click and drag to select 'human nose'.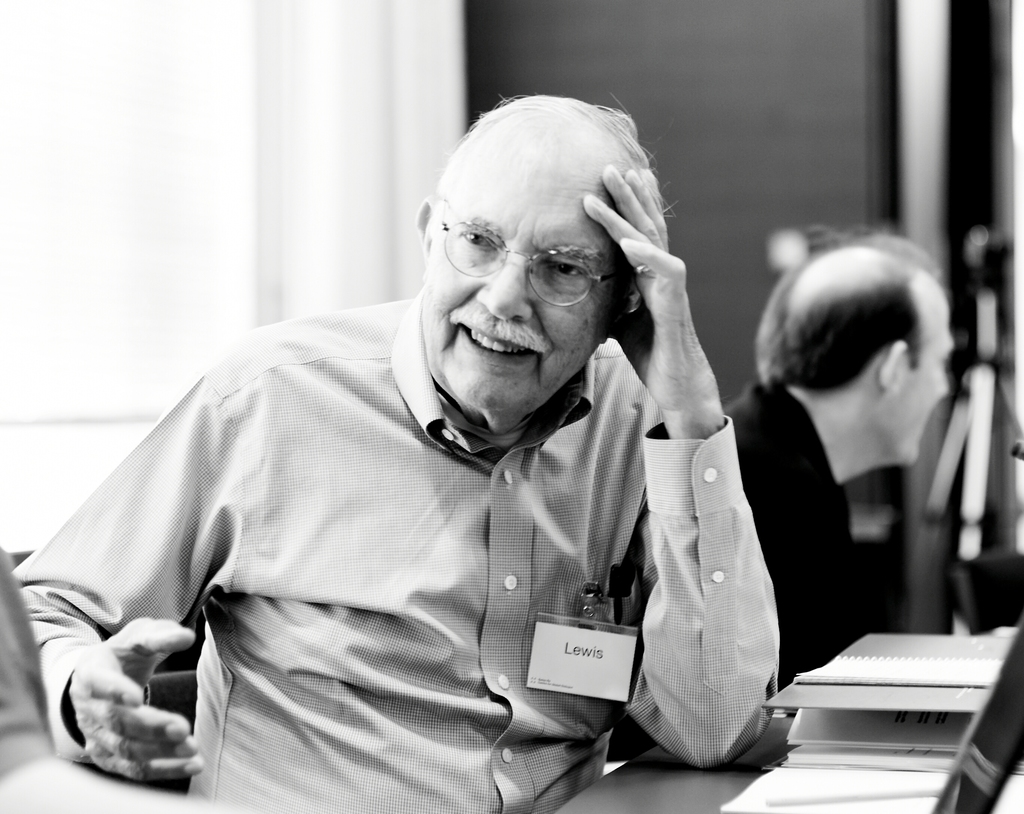
Selection: (left=472, top=245, right=533, bottom=325).
